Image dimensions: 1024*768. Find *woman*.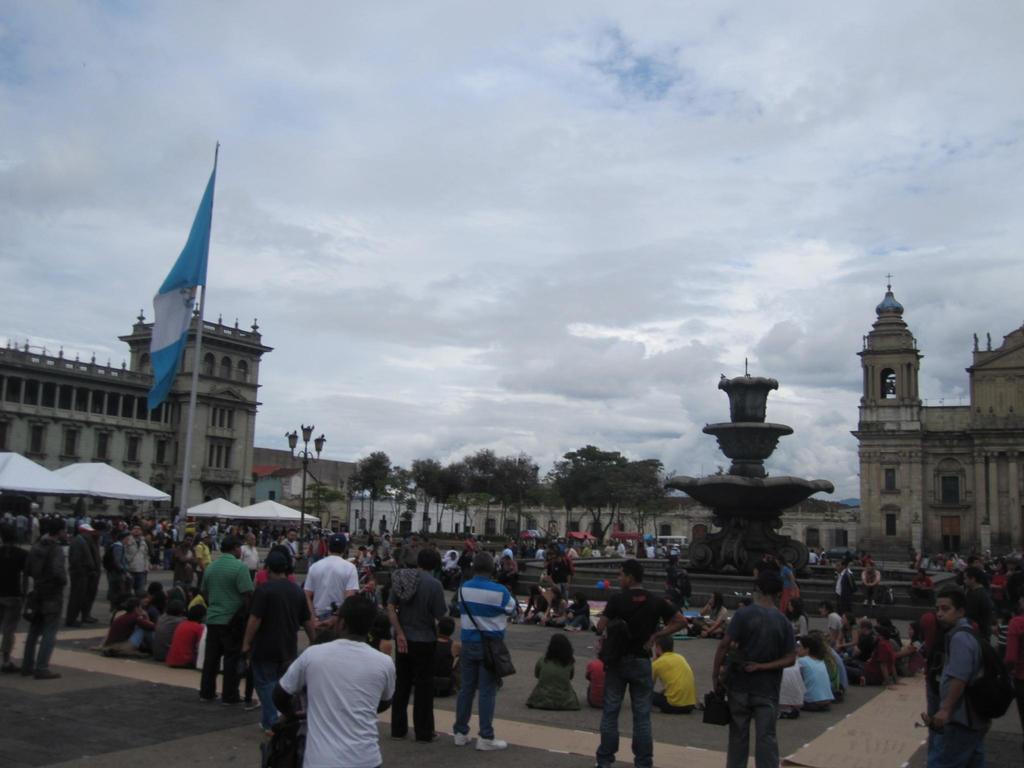
<region>692, 589, 728, 639</region>.
